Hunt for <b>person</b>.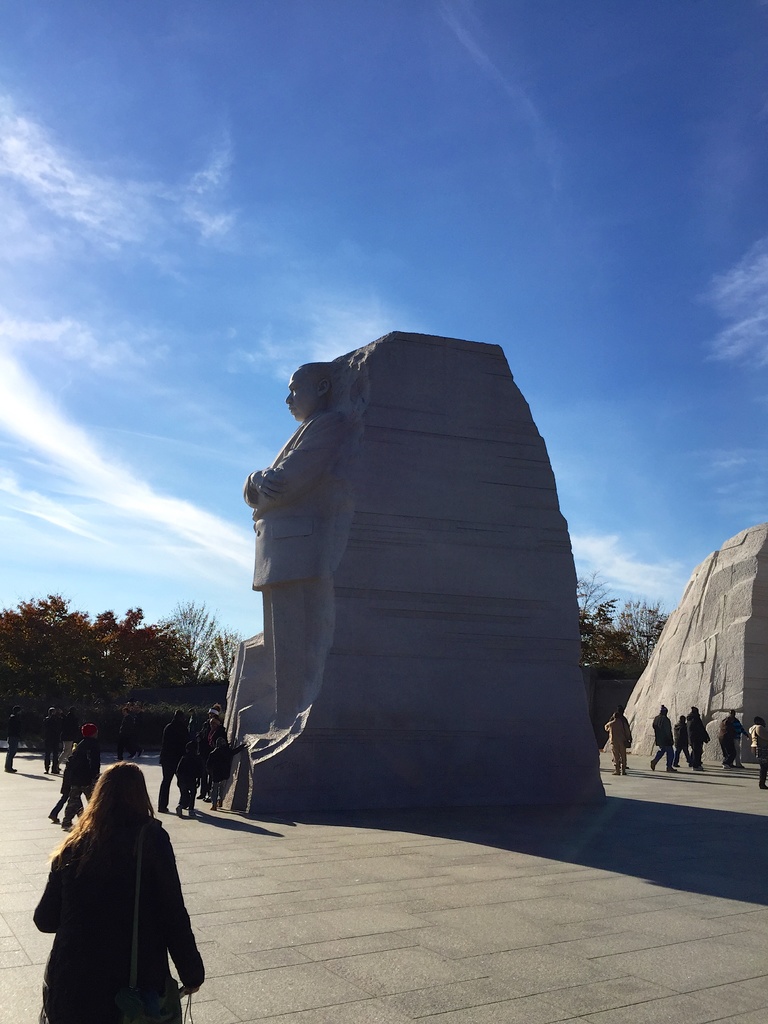
Hunted down at box(4, 703, 29, 774).
